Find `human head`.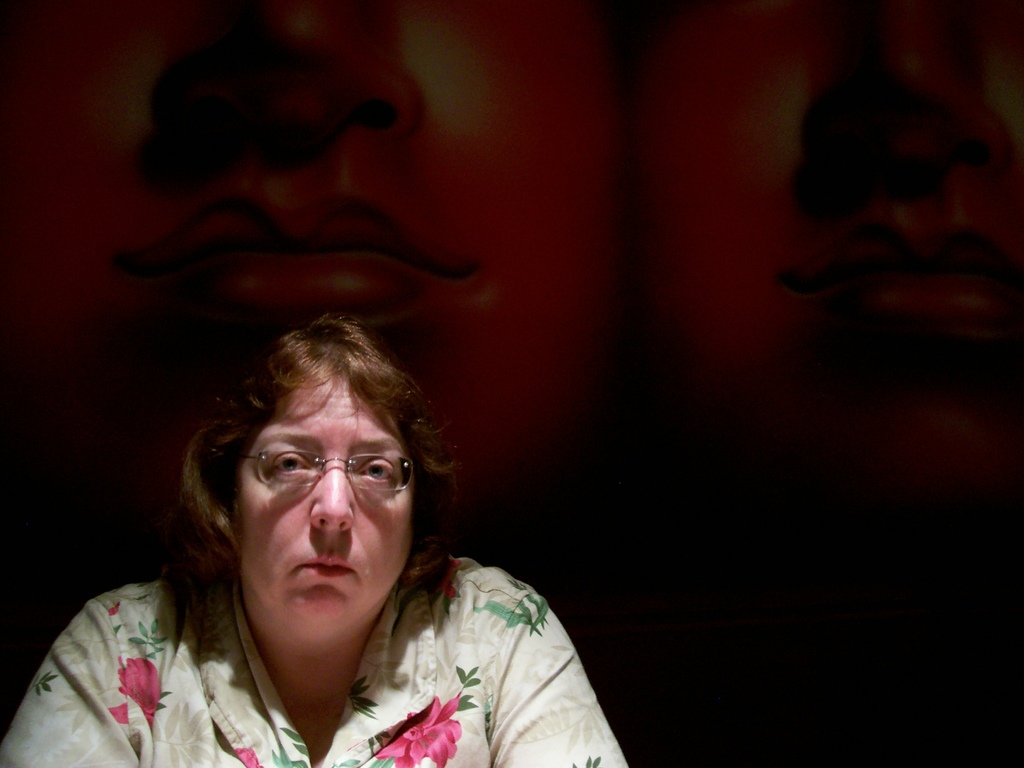
x1=0, y1=0, x2=637, y2=559.
